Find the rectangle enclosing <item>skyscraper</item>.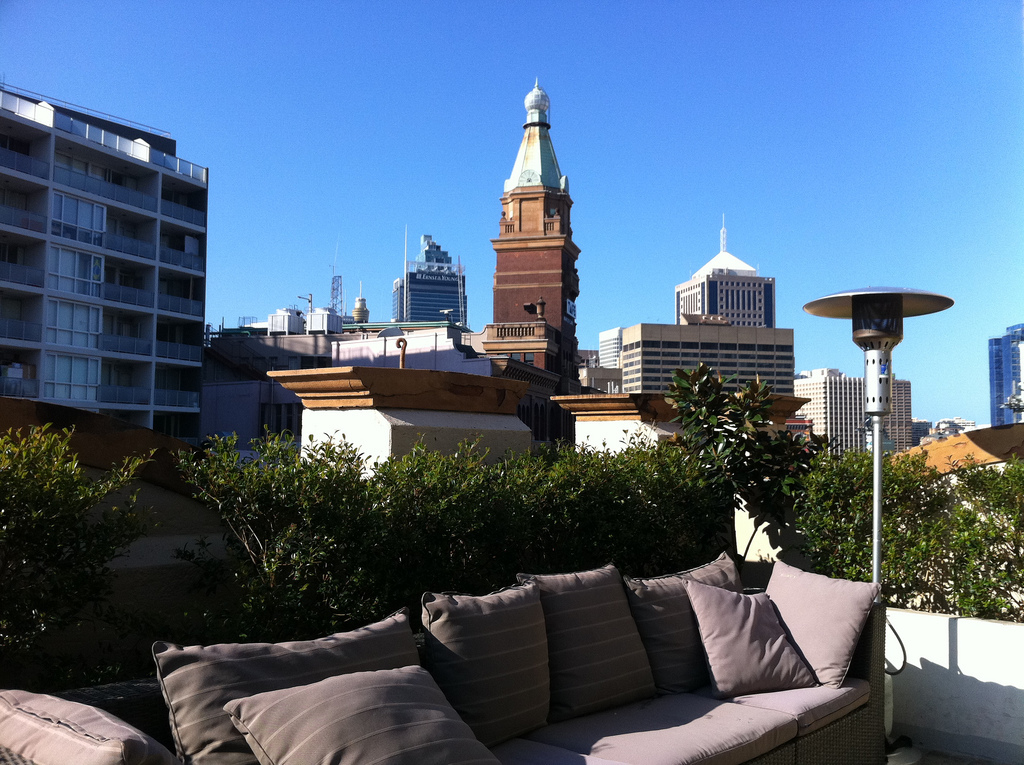
{"left": 11, "top": 81, "right": 222, "bottom": 464}.
